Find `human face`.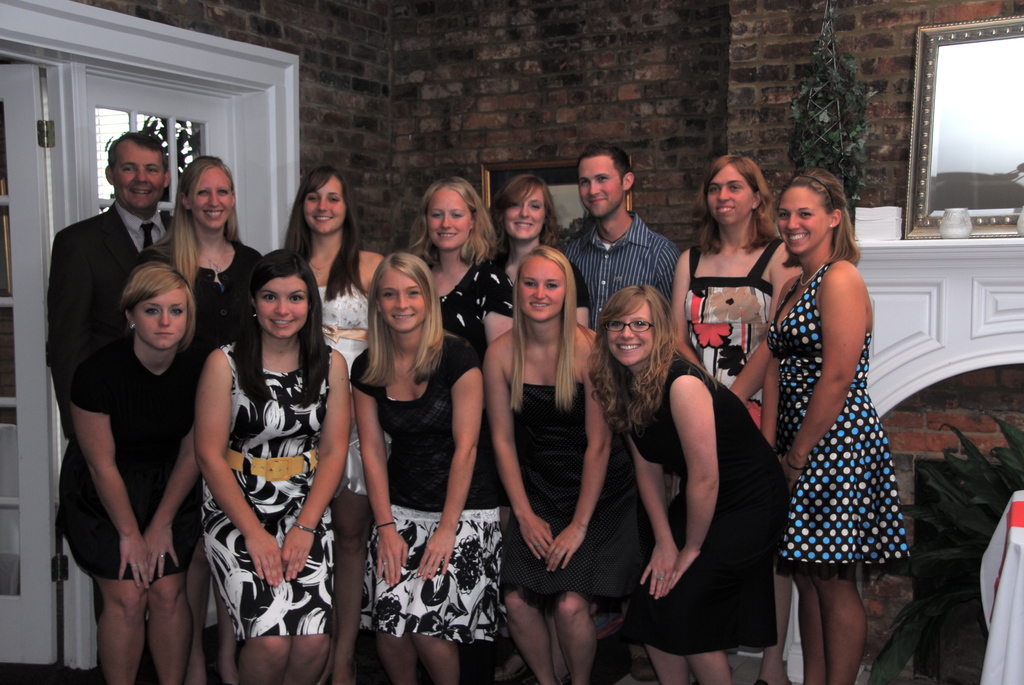
detection(428, 184, 471, 246).
